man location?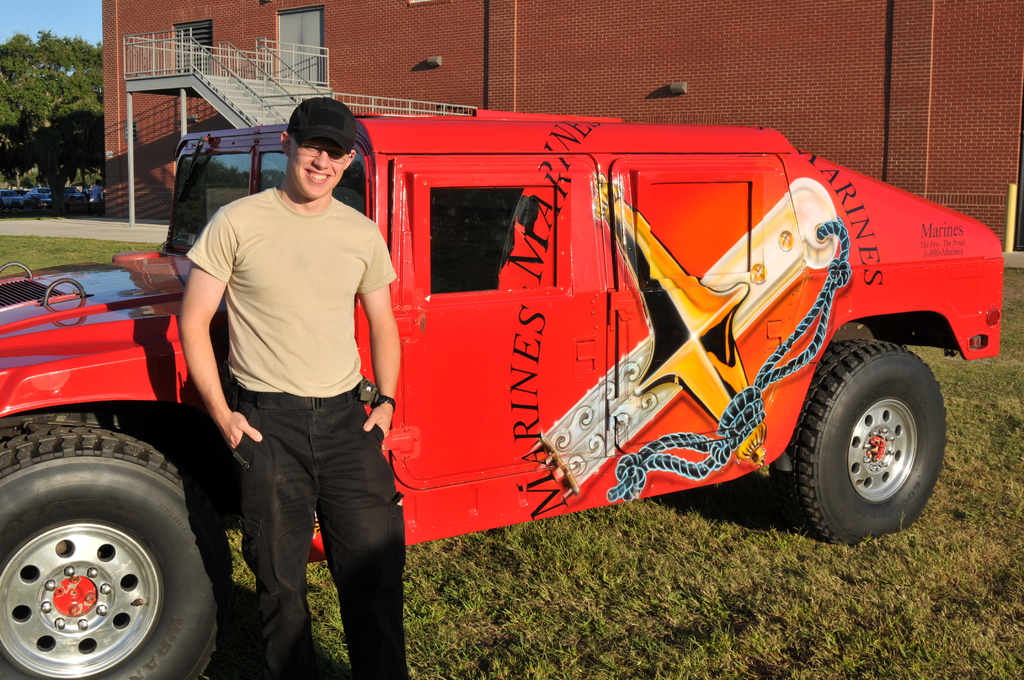
x1=176 y1=116 x2=411 y2=652
